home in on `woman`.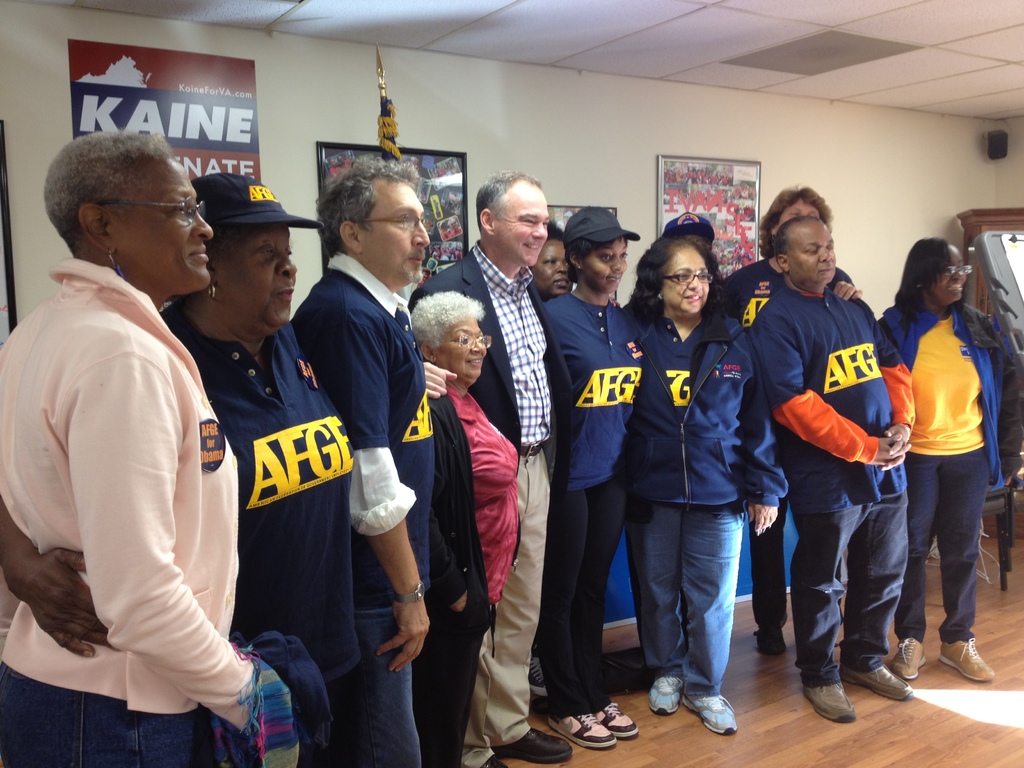
Homed in at select_region(833, 224, 997, 708).
